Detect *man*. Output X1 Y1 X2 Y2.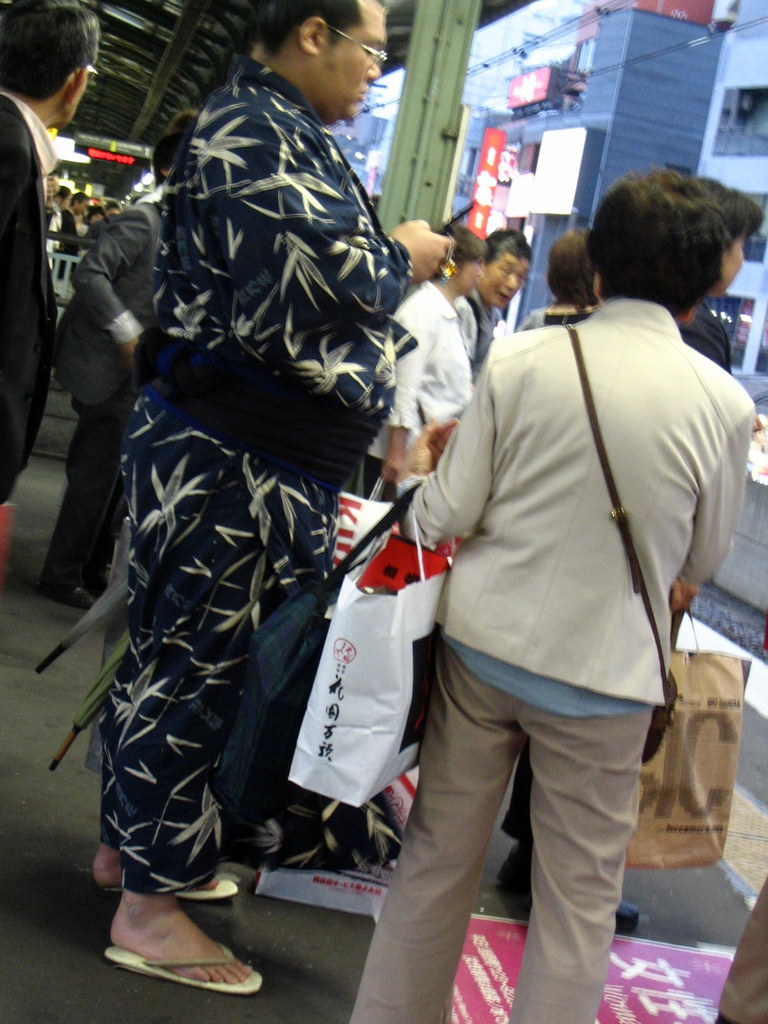
0 0 98 568.
